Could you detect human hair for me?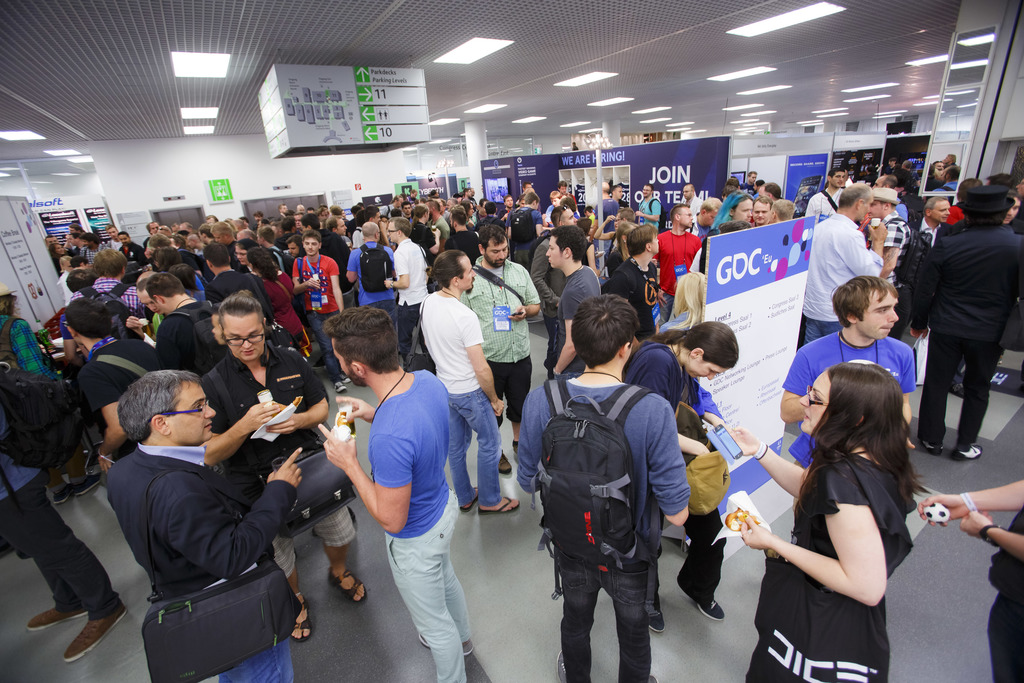
Detection result: [305,230,320,242].
